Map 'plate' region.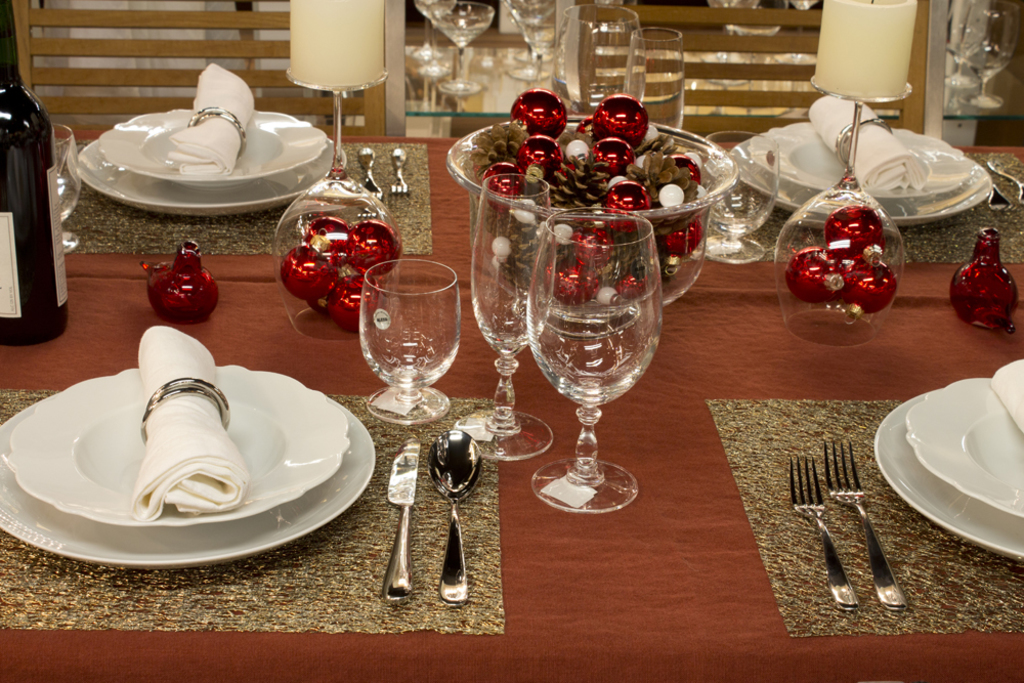
Mapped to box(100, 105, 331, 183).
